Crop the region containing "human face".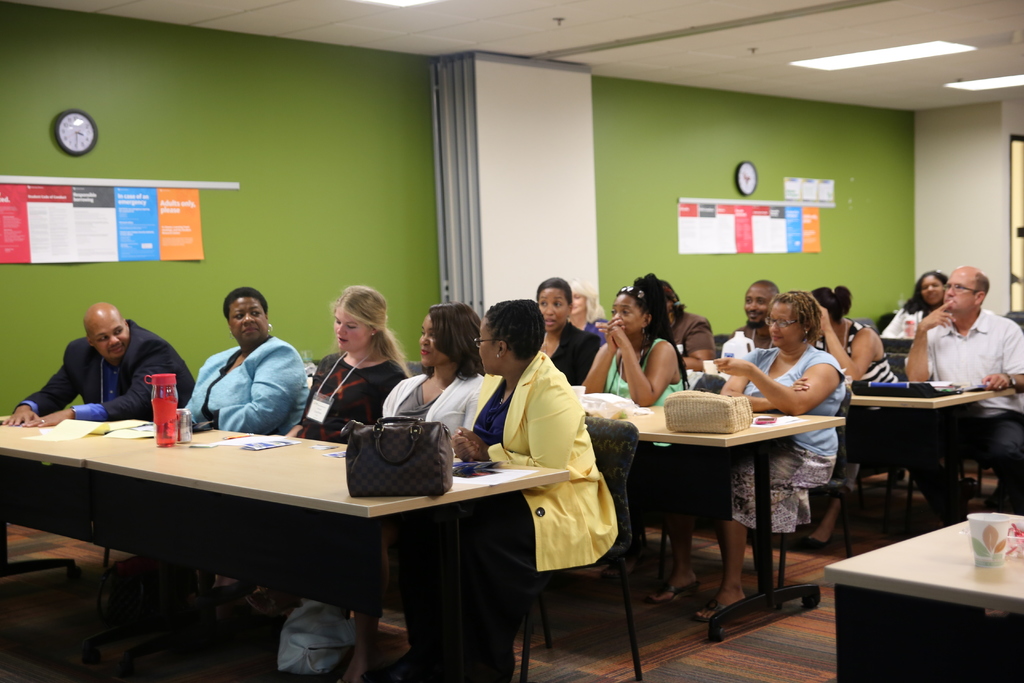
Crop region: crop(918, 276, 945, 303).
